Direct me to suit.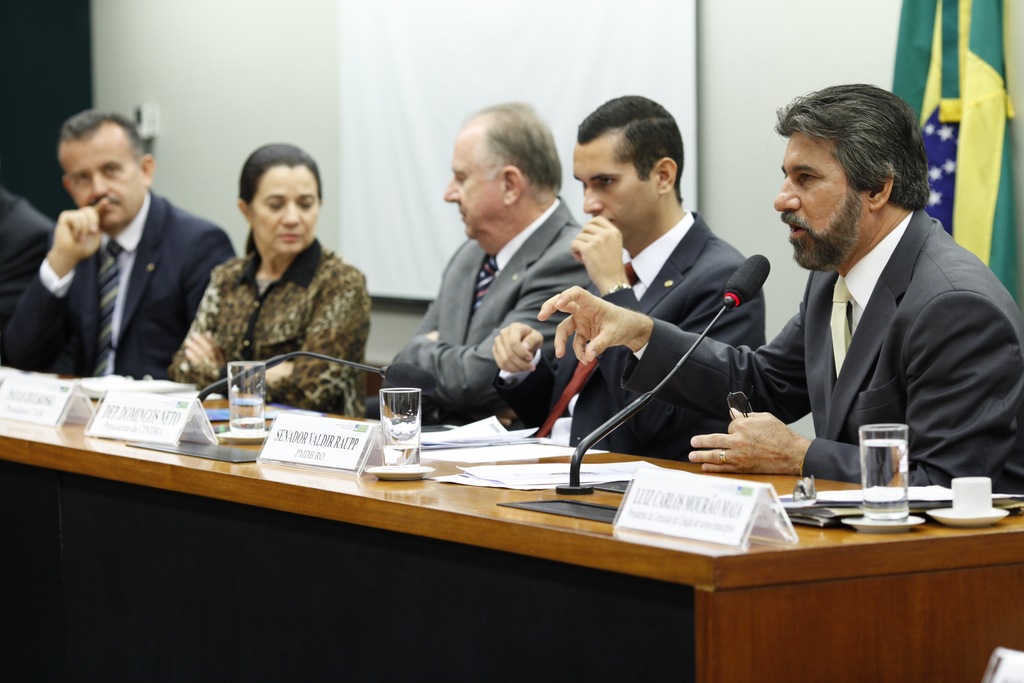
Direction: 20:142:219:390.
